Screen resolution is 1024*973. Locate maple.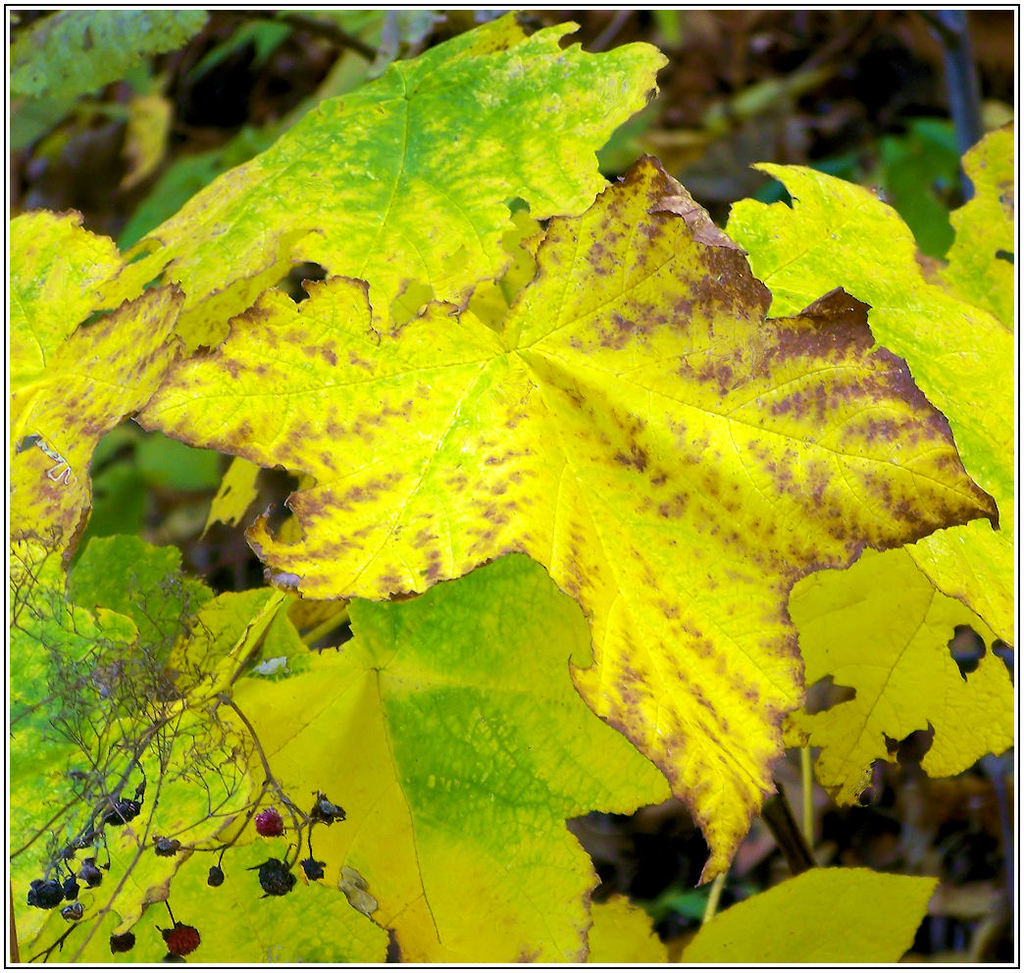
BBox(123, 145, 997, 881).
